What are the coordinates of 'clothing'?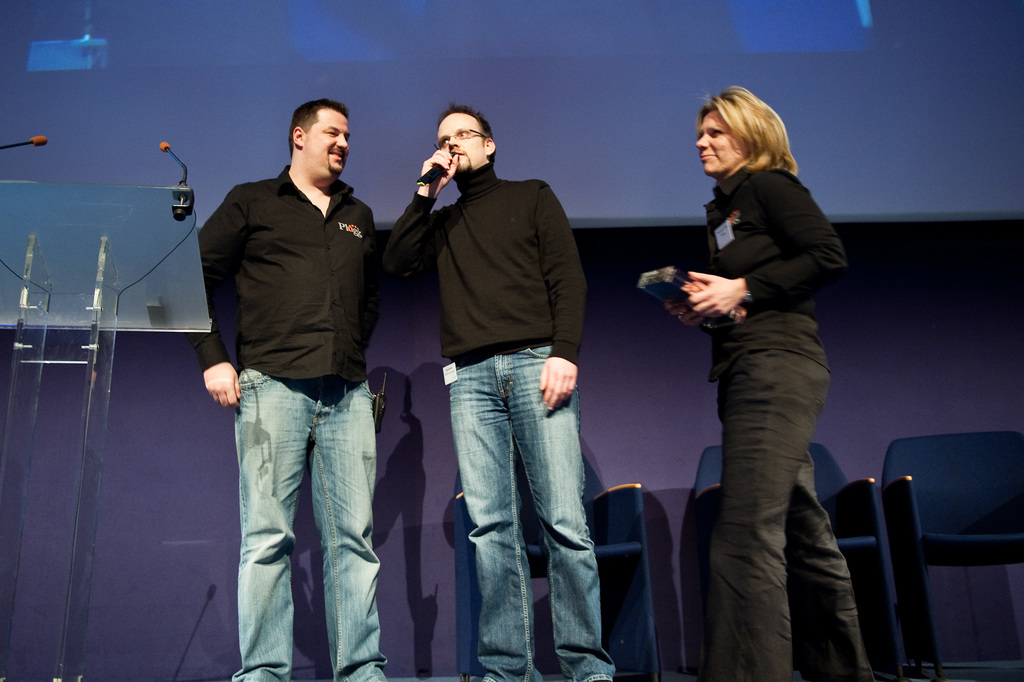
x1=384 y1=155 x2=614 y2=681.
